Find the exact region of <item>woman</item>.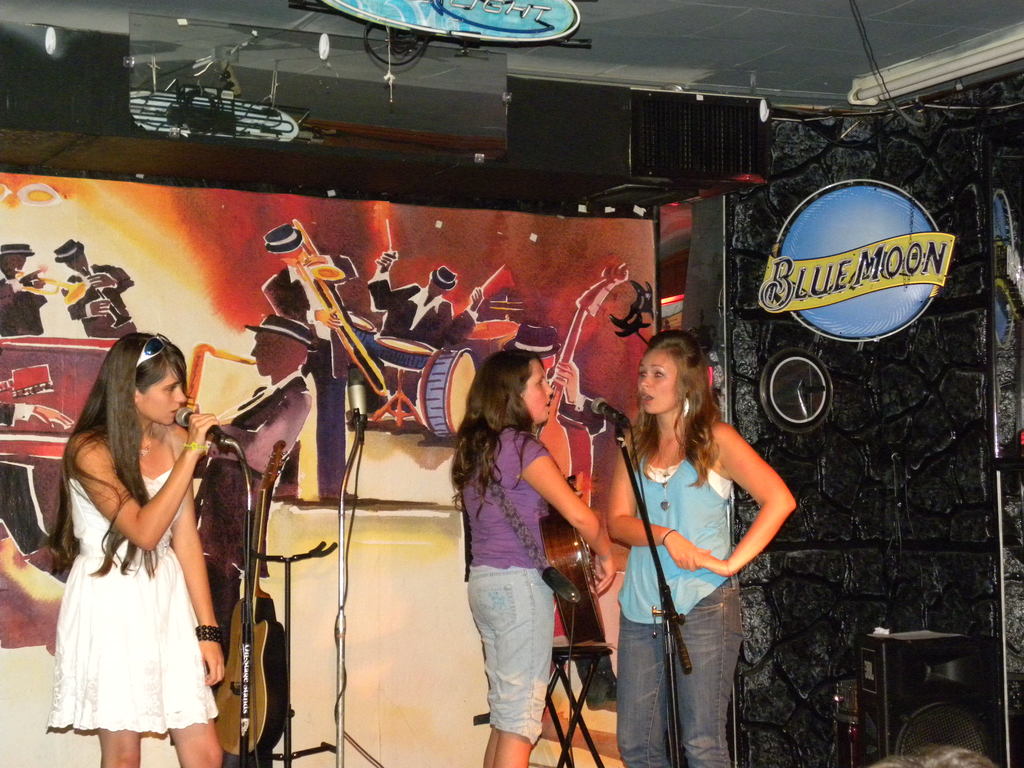
Exact region: Rect(605, 329, 793, 767).
